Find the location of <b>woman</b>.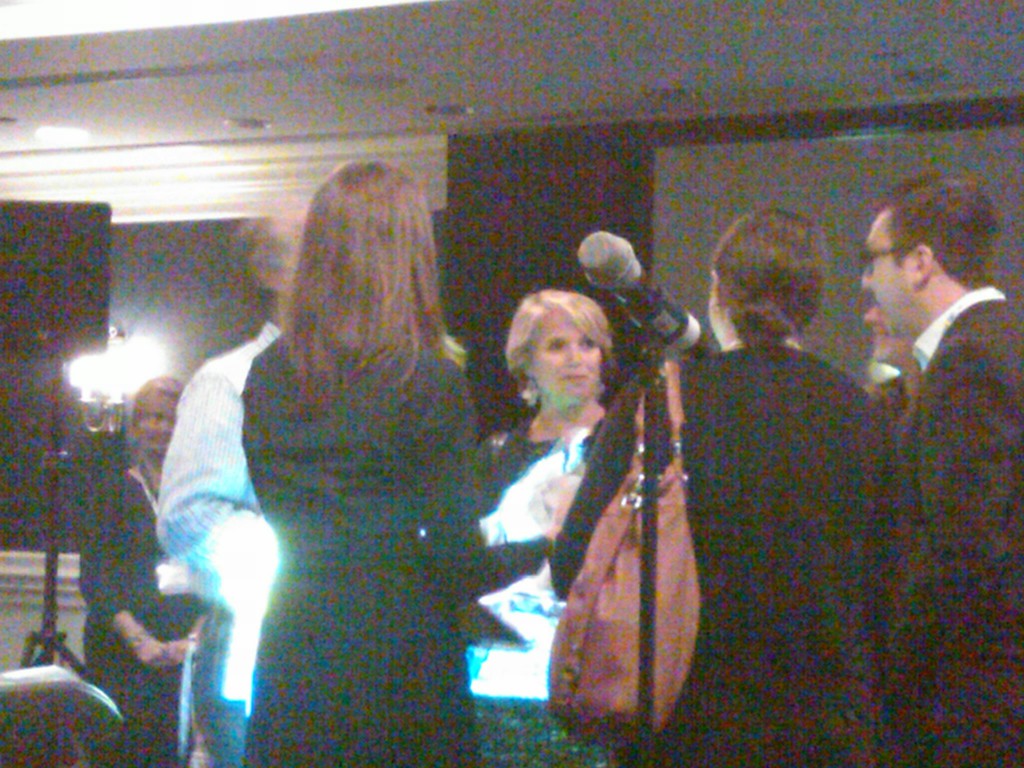
Location: 465,266,696,700.
